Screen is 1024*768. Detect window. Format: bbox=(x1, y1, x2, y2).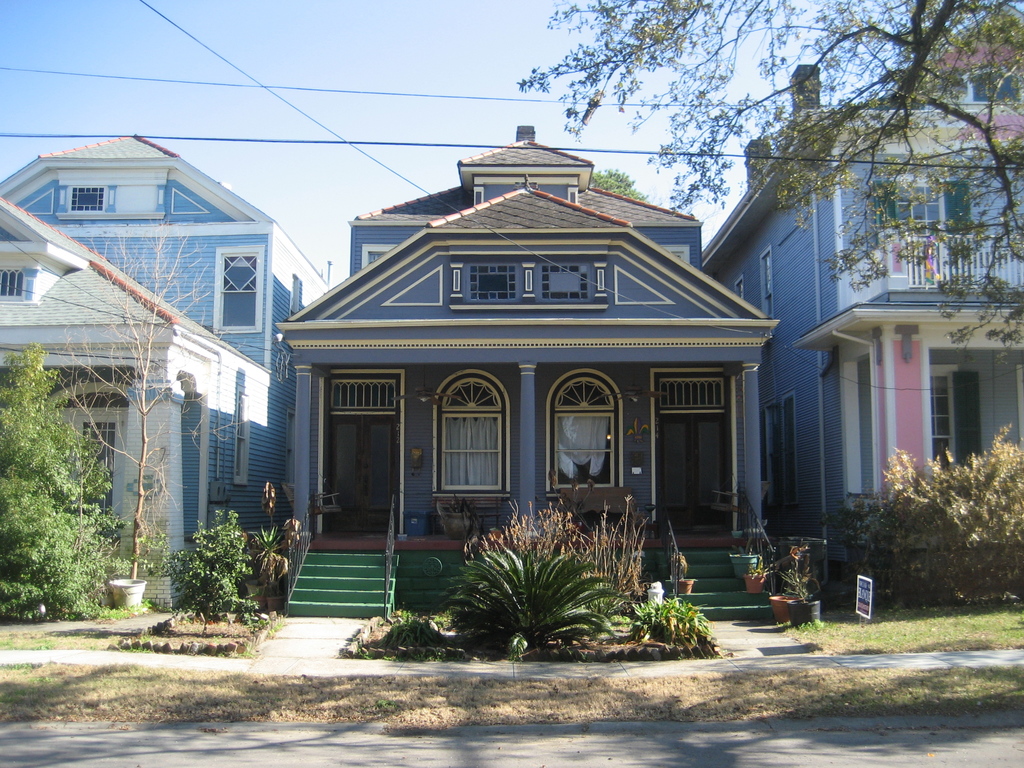
bbox=(286, 272, 301, 323).
